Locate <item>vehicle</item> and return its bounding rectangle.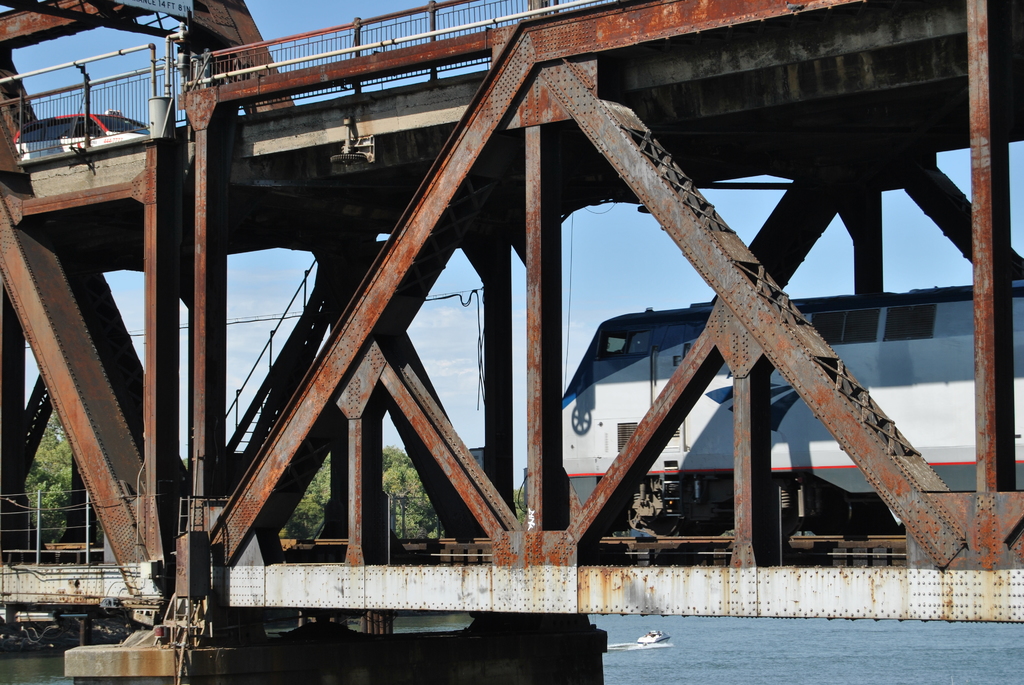
pyautogui.locateOnScreen(561, 275, 1023, 539).
